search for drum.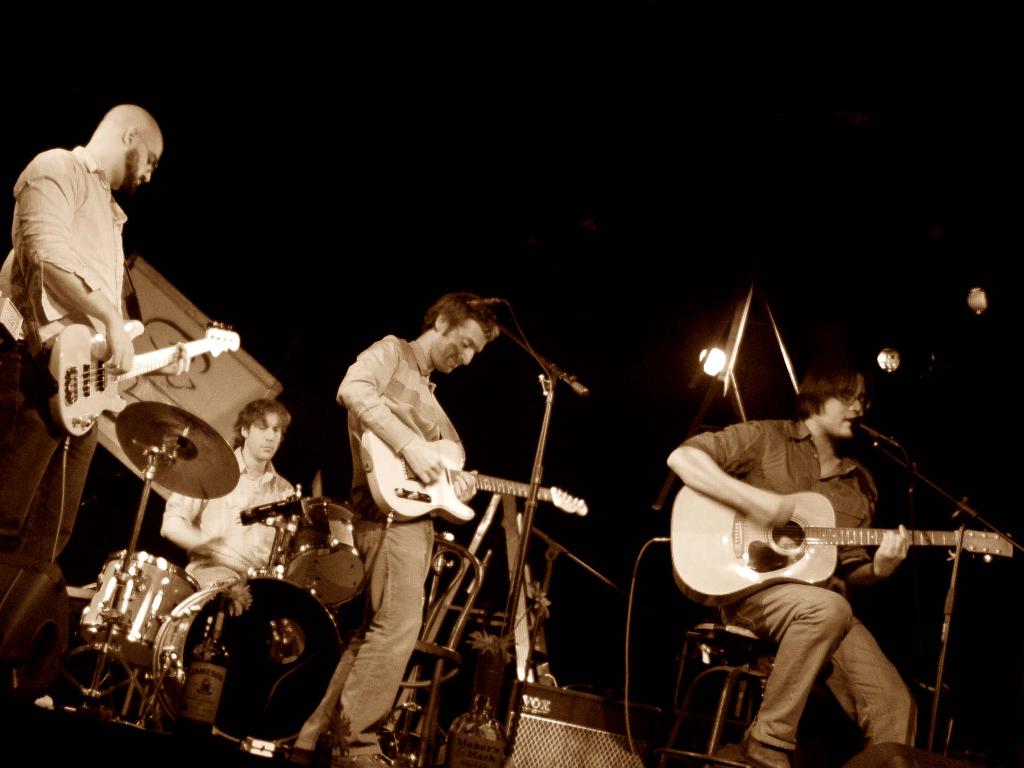
Found at region(278, 501, 366, 610).
